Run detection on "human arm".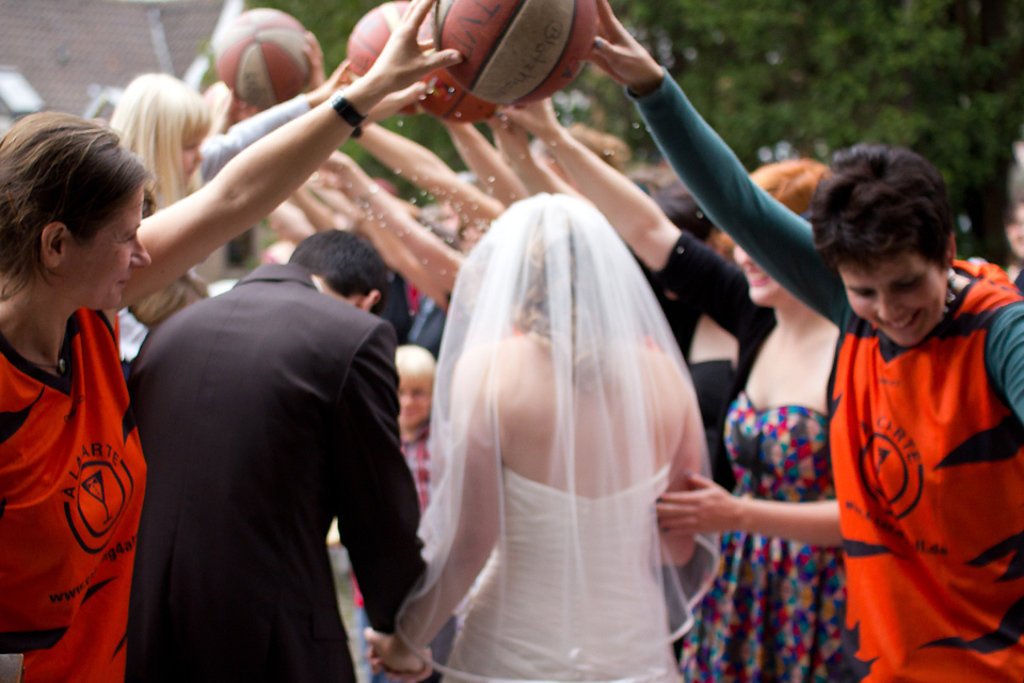
Result: select_region(267, 200, 307, 255).
